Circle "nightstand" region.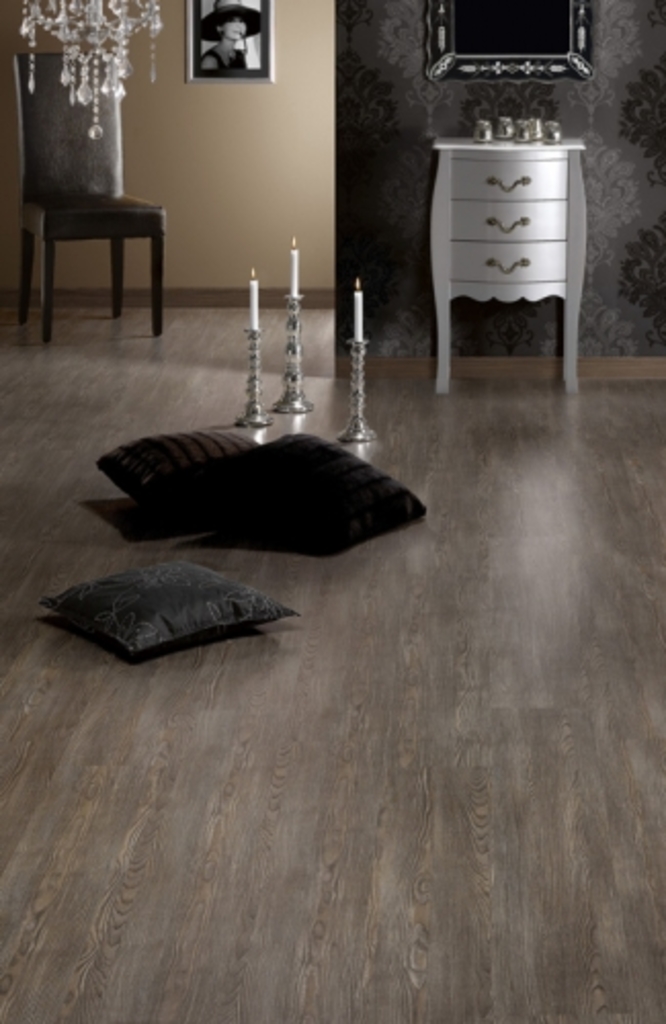
Region: bbox(441, 109, 584, 371).
